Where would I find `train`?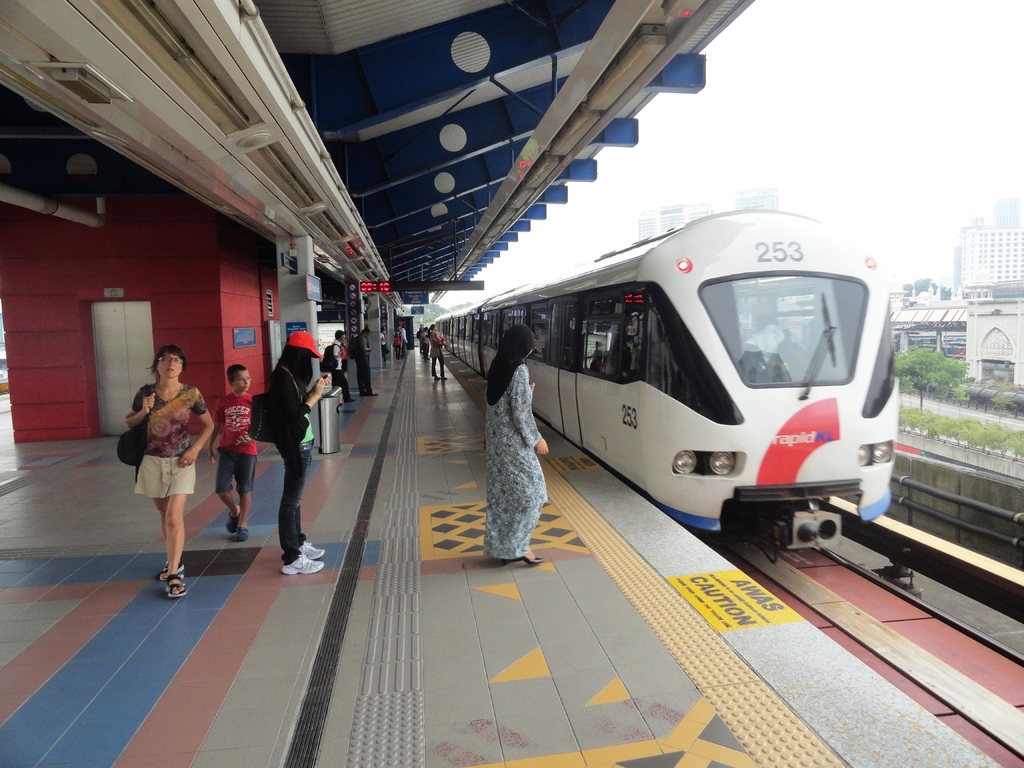
At 434,206,901,568.
